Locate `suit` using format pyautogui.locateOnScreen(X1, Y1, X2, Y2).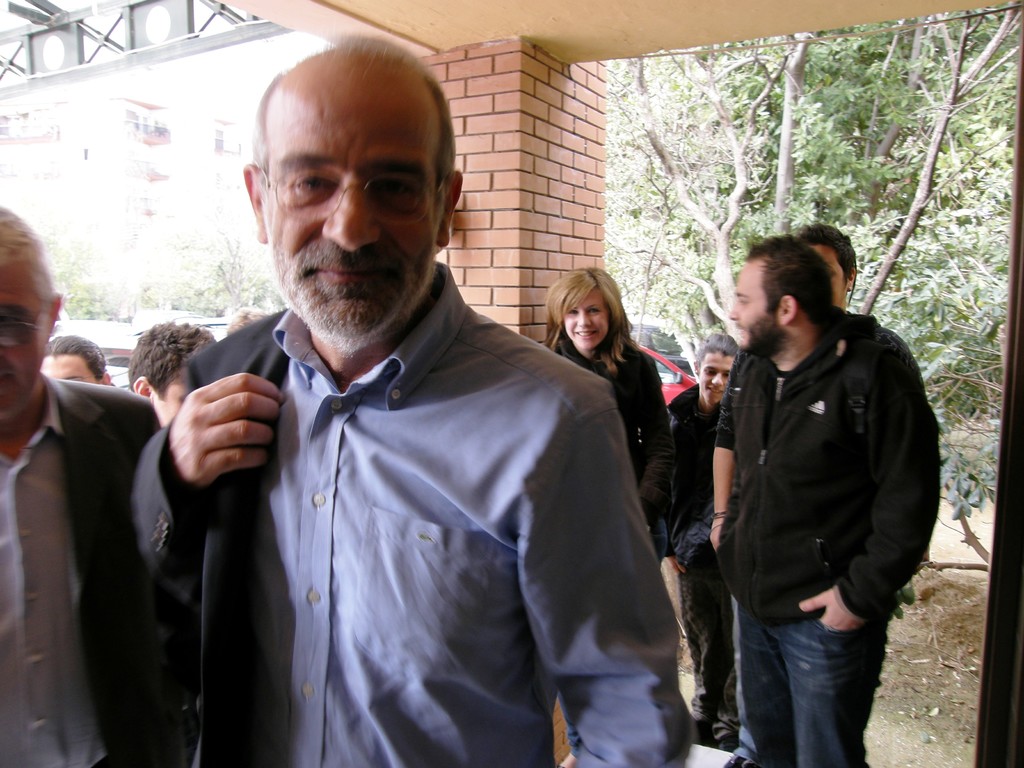
pyautogui.locateOnScreen(134, 312, 285, 767).
